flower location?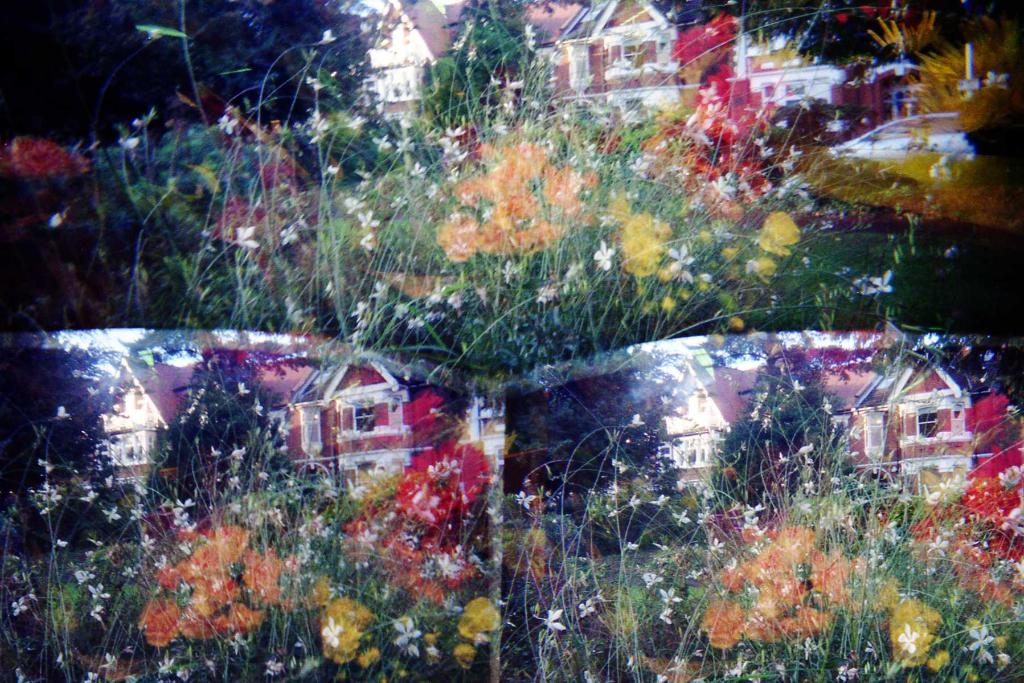
[x1=52, y1=652, x2=71, y2=668]
